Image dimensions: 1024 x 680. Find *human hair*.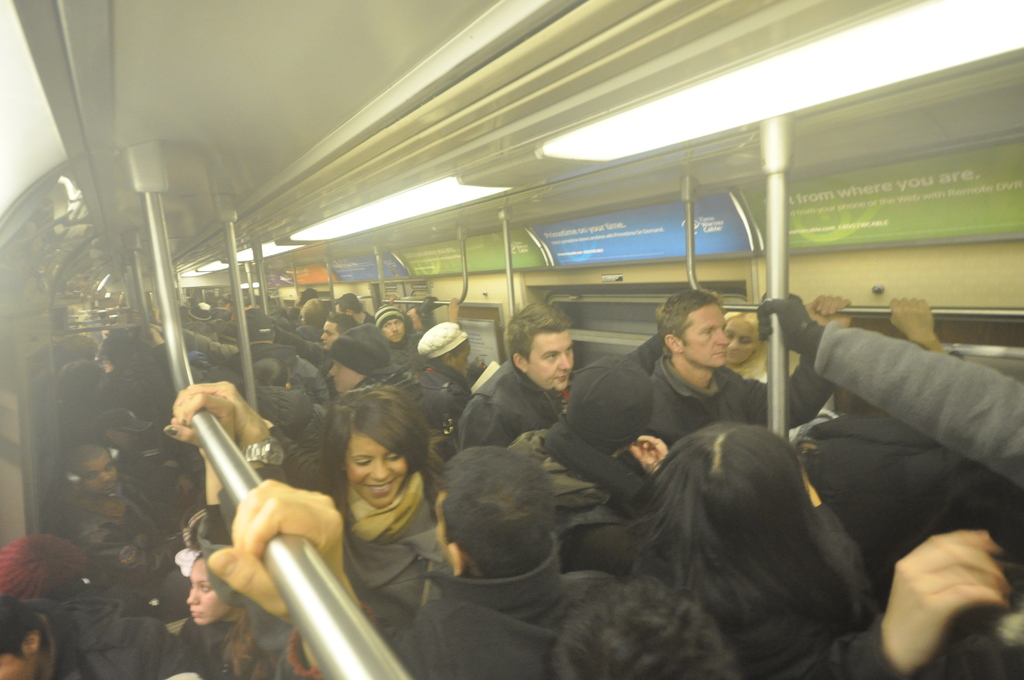
[x1=249, y1=355, x2=285, y2=387].
